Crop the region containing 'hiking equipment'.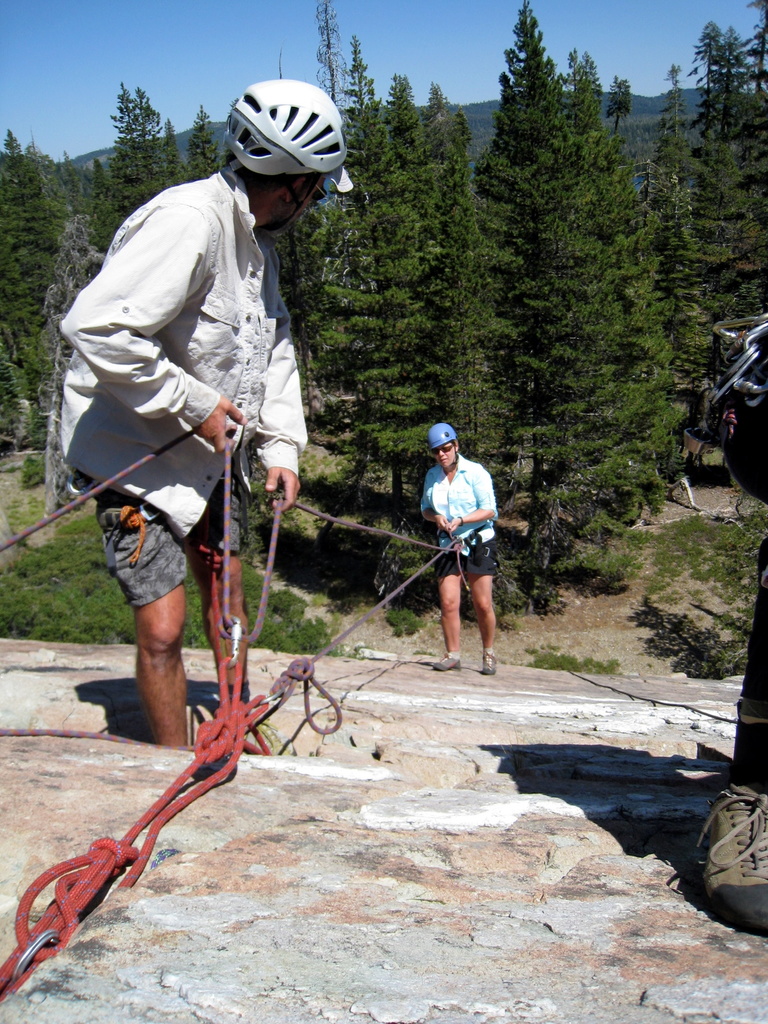
Crop region: l=428, t=422, r=454, b=463.
